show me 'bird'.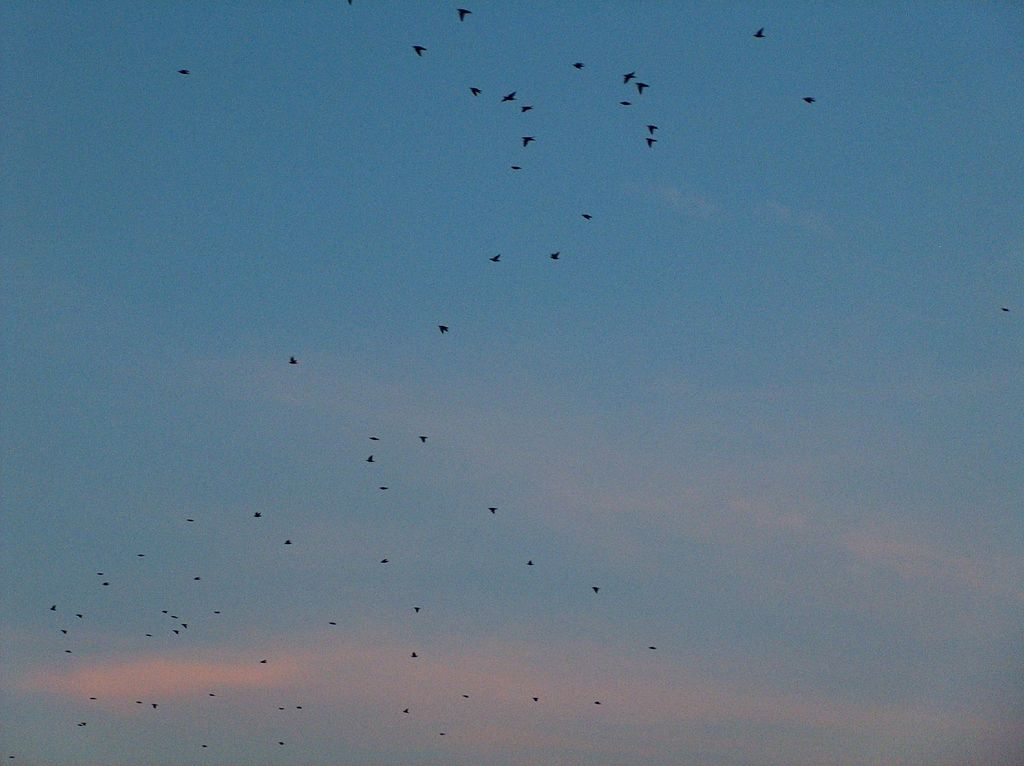
'bird' is here: 621 69 639 86.
